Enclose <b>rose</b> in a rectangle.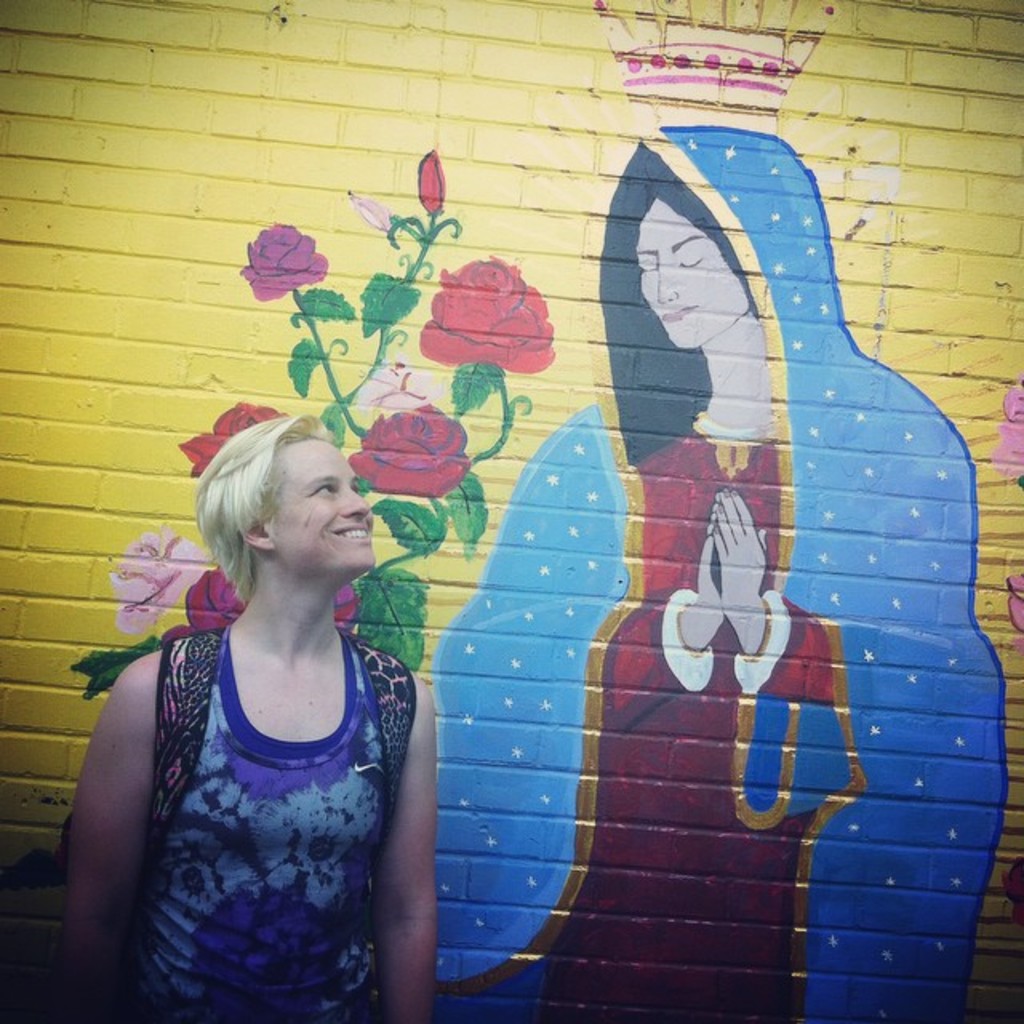
160,565,357,635.
